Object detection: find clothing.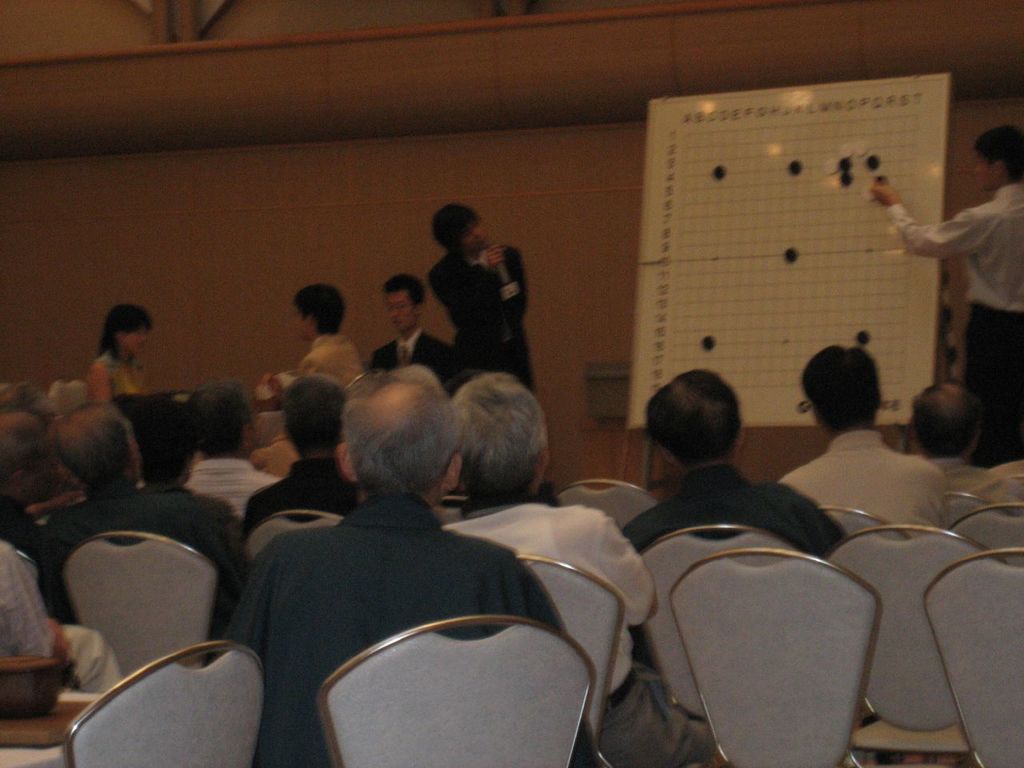
441, 502, 707, 767.
